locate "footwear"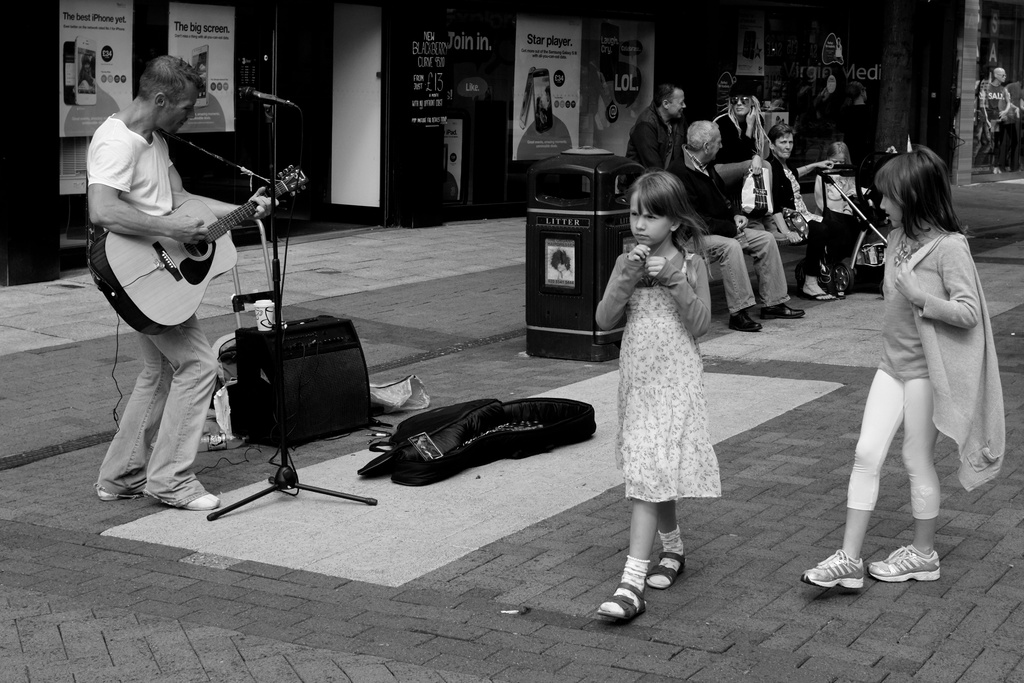
pyautogui.locateOnScreen(727, 308, 765, 335)
